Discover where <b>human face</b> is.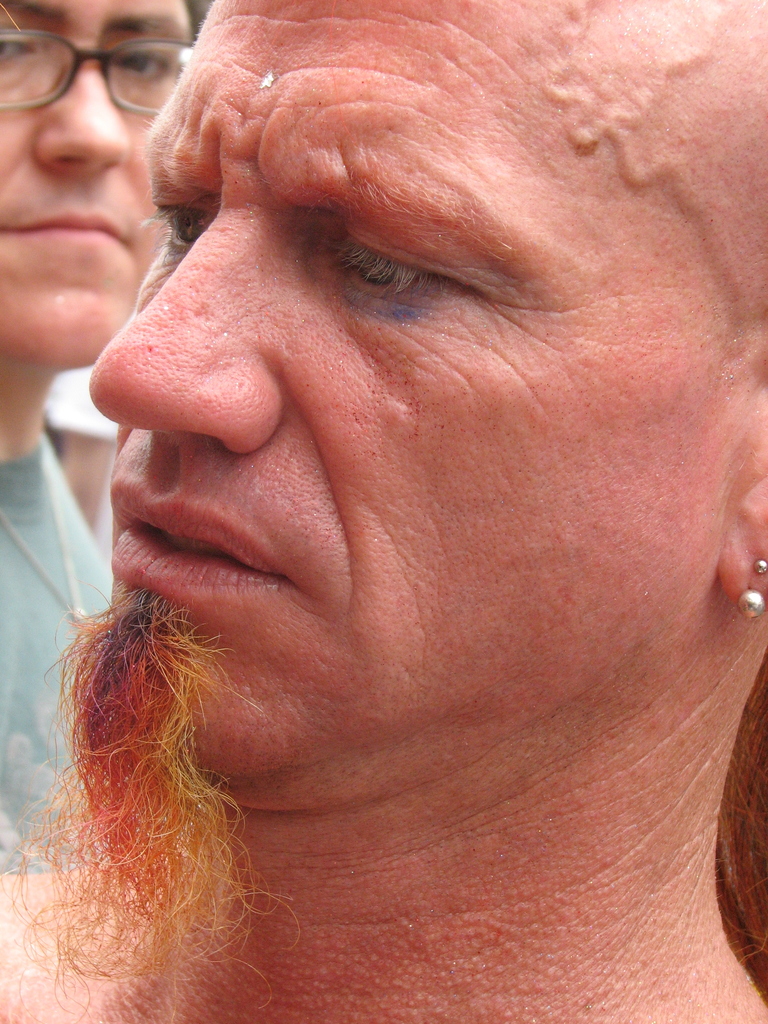
Discovered at 90, 0, 725, 760.
